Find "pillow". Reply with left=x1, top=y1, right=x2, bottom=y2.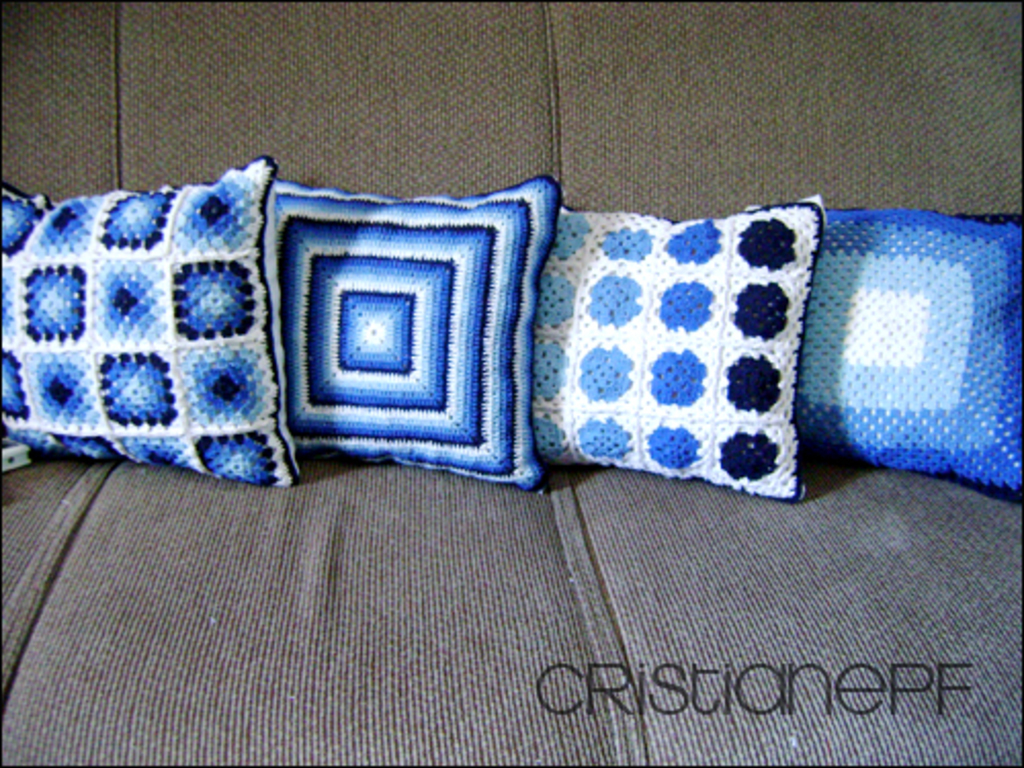
left=524, top=188, right=817, bottom=508.
